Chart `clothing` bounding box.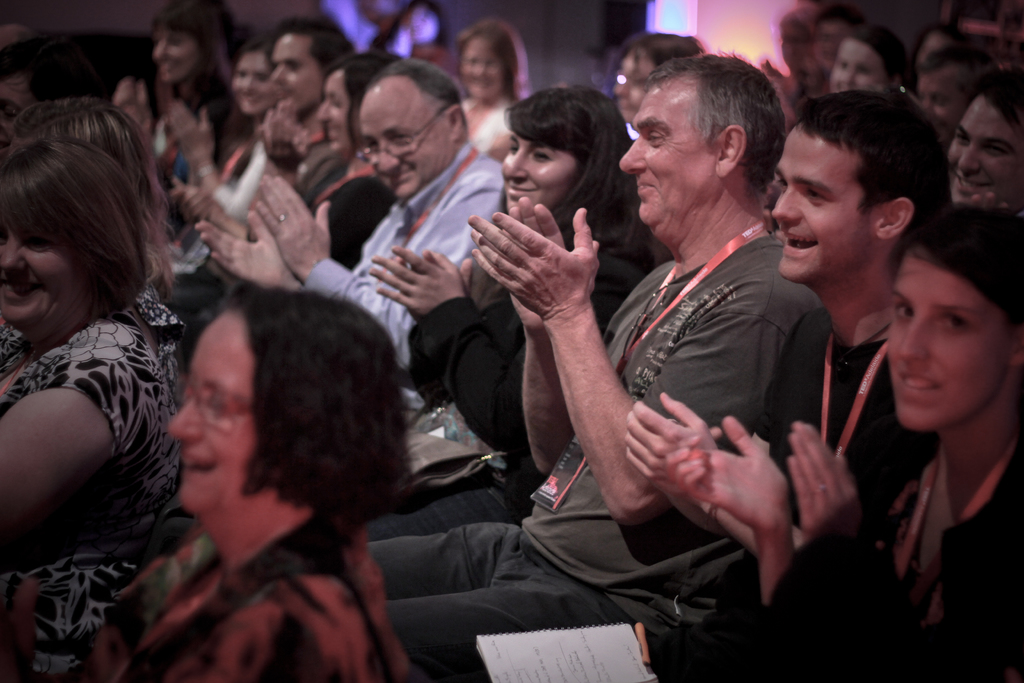
Charted: [x1=764, y1=344, x2=925, y2=545].
